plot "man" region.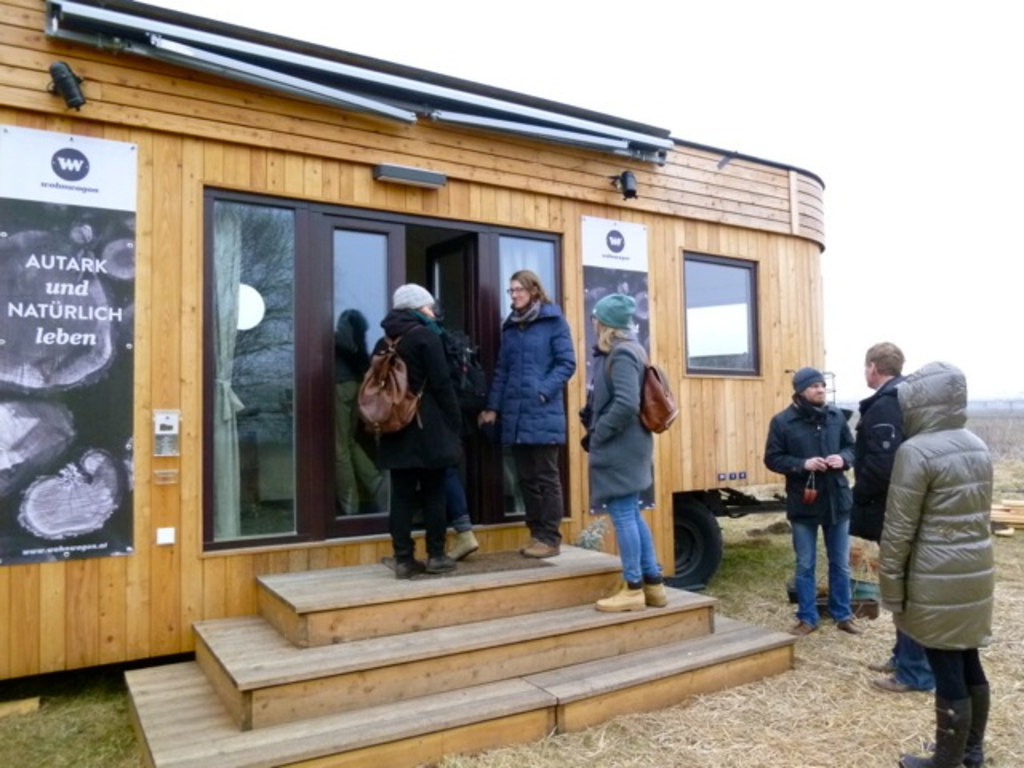
Plotted at 843 341 938 696.
